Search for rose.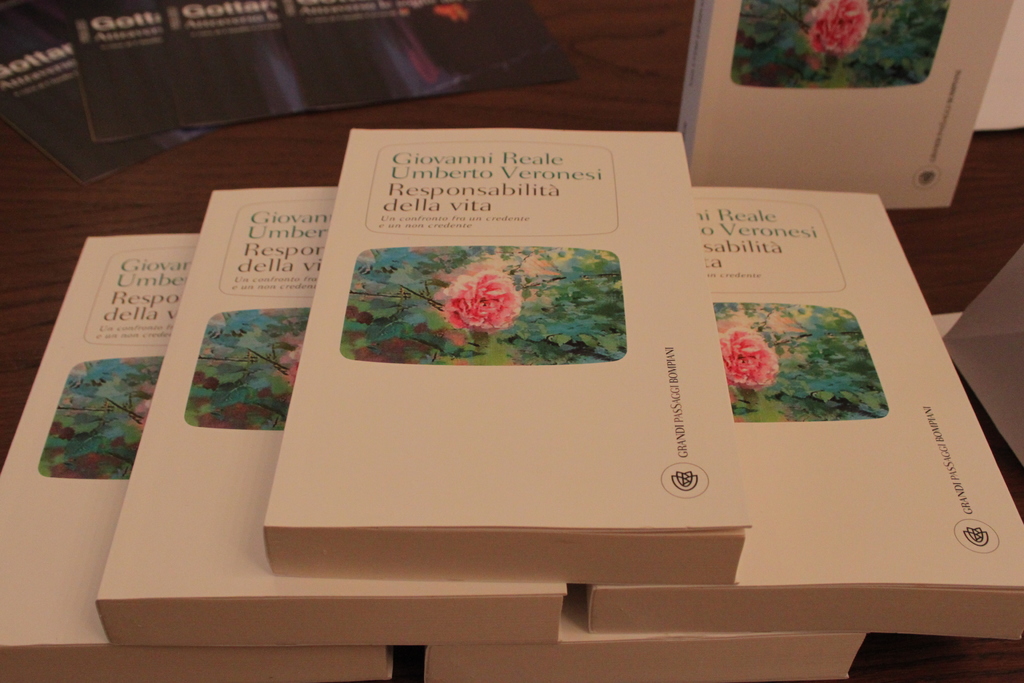
Found at box(803, 0, 873, 55).
